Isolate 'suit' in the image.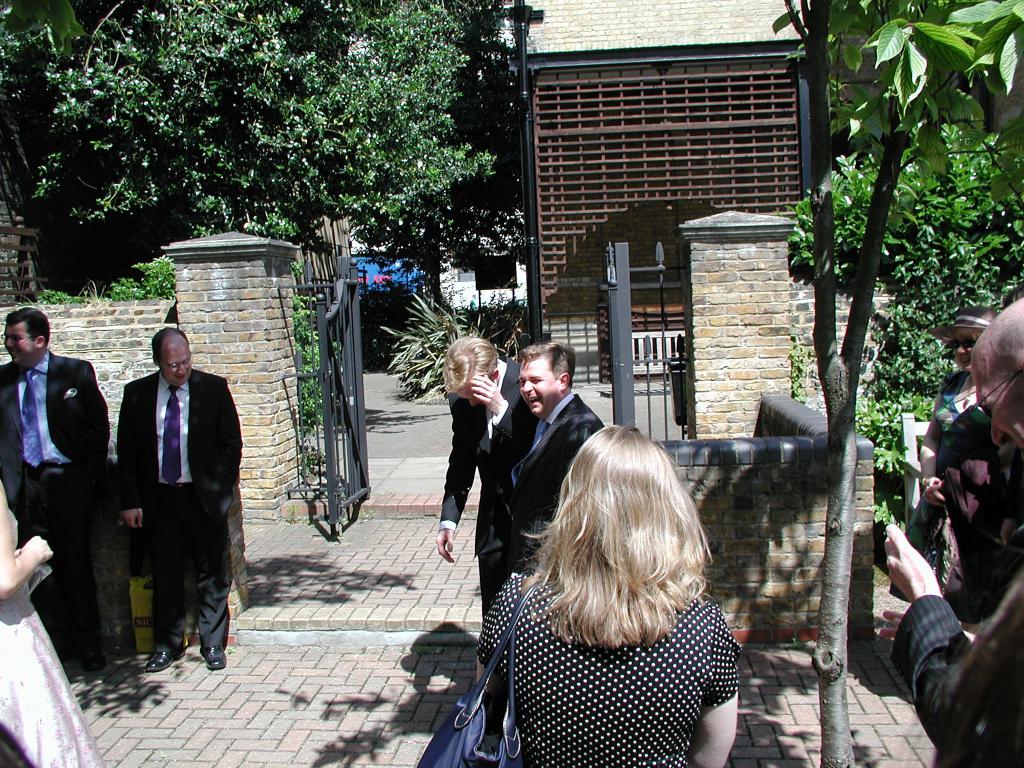
Isolated region: region(131, 321, 252, 658).
